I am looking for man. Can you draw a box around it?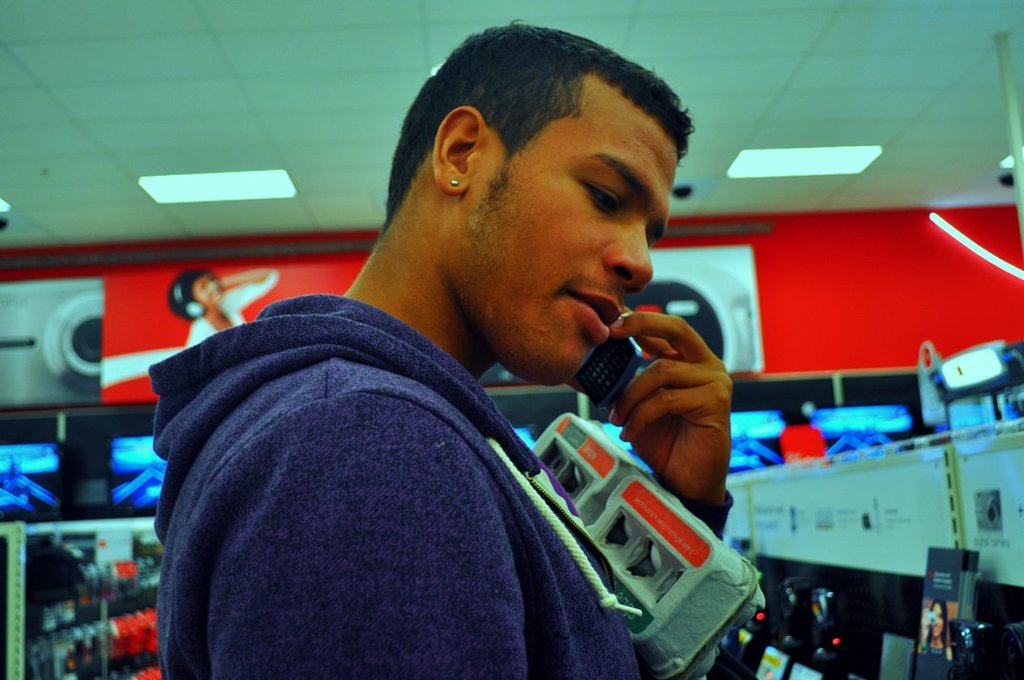
Sure, the bounding box is rect(130, 85, 765, 672).
